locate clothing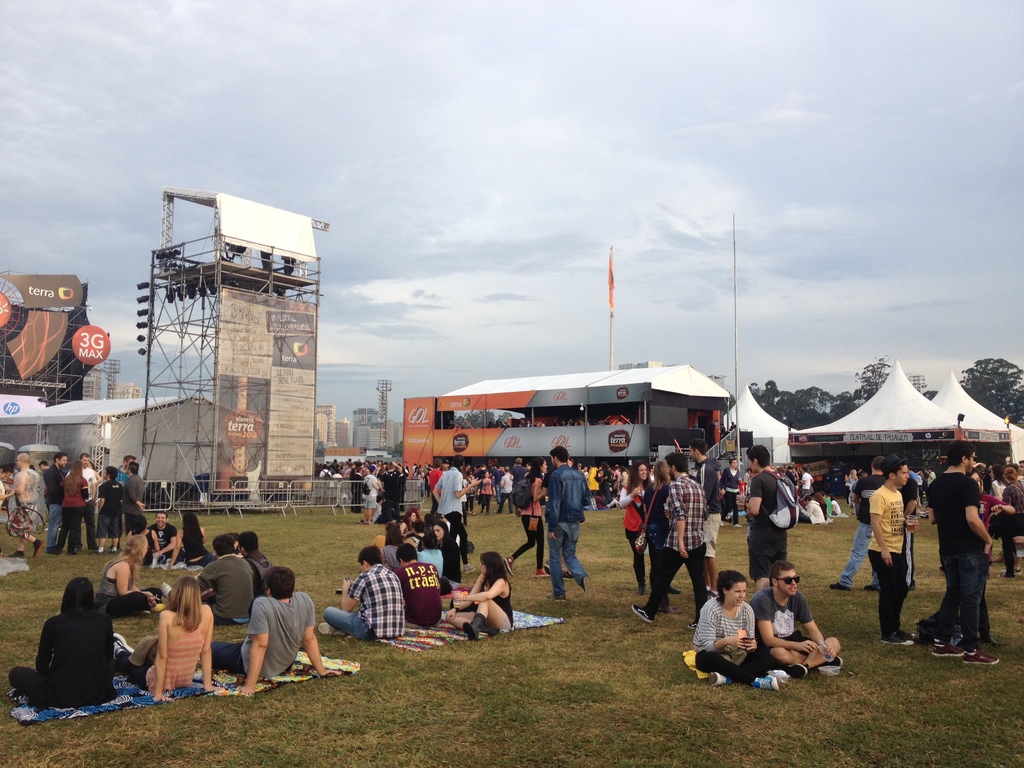
(356,568,399,633)
